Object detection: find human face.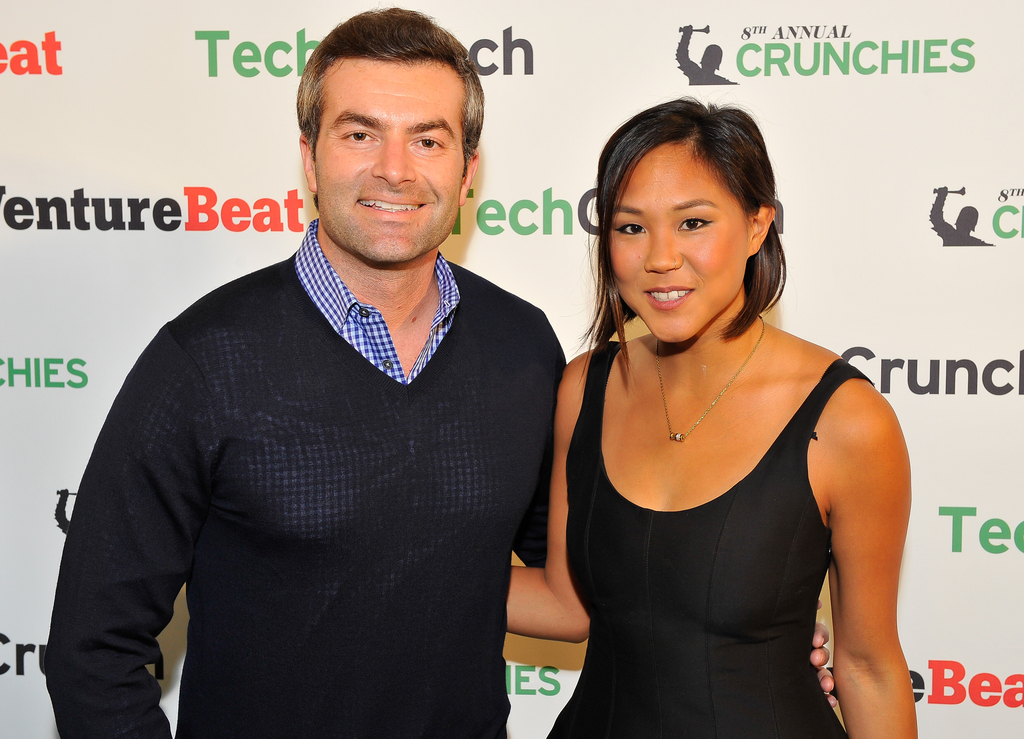
595, 135, 750, 349.
